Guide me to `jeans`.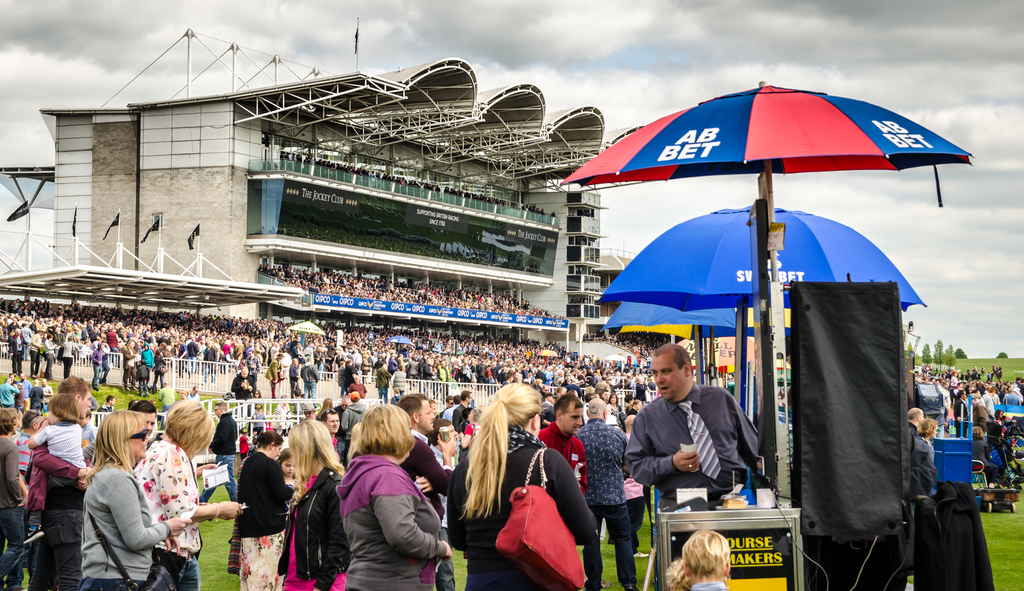
Guidance: (left=93, top=360, right=100, bottom=387).
